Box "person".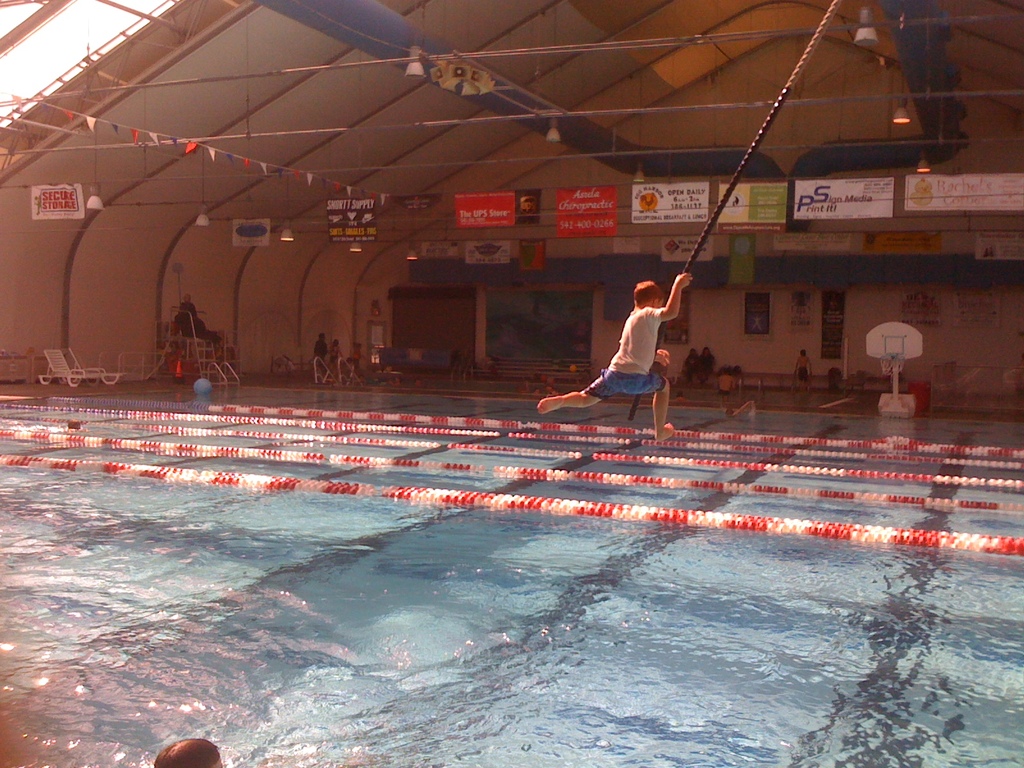
select_region(794, 352, 813, 392).
